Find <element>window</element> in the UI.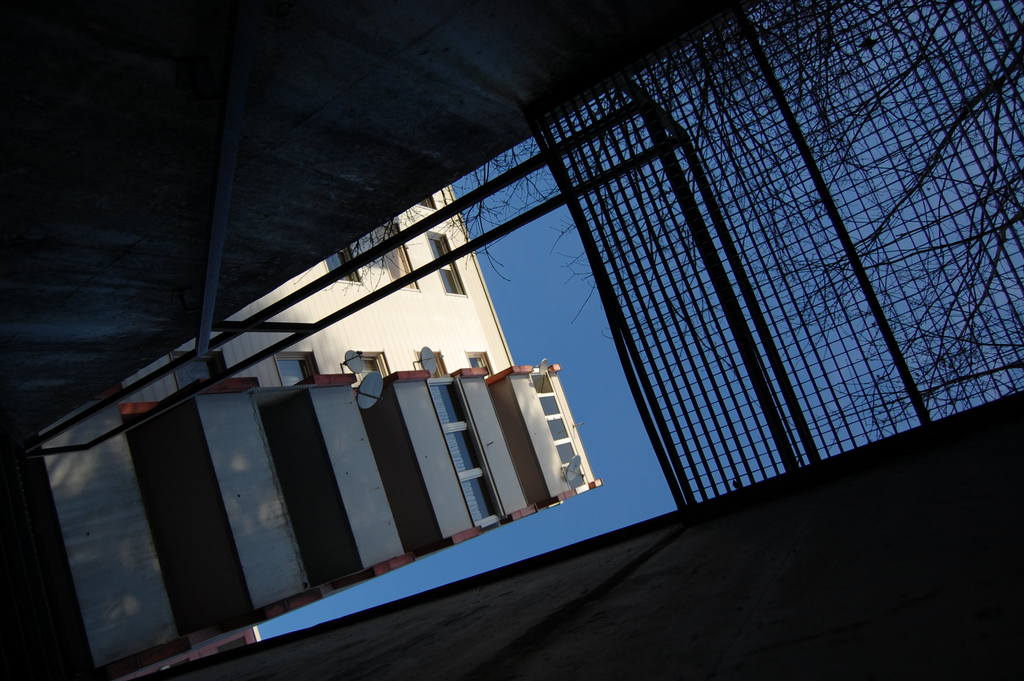
UI element at x1=348, y1=346, x2=394, y2=384.
